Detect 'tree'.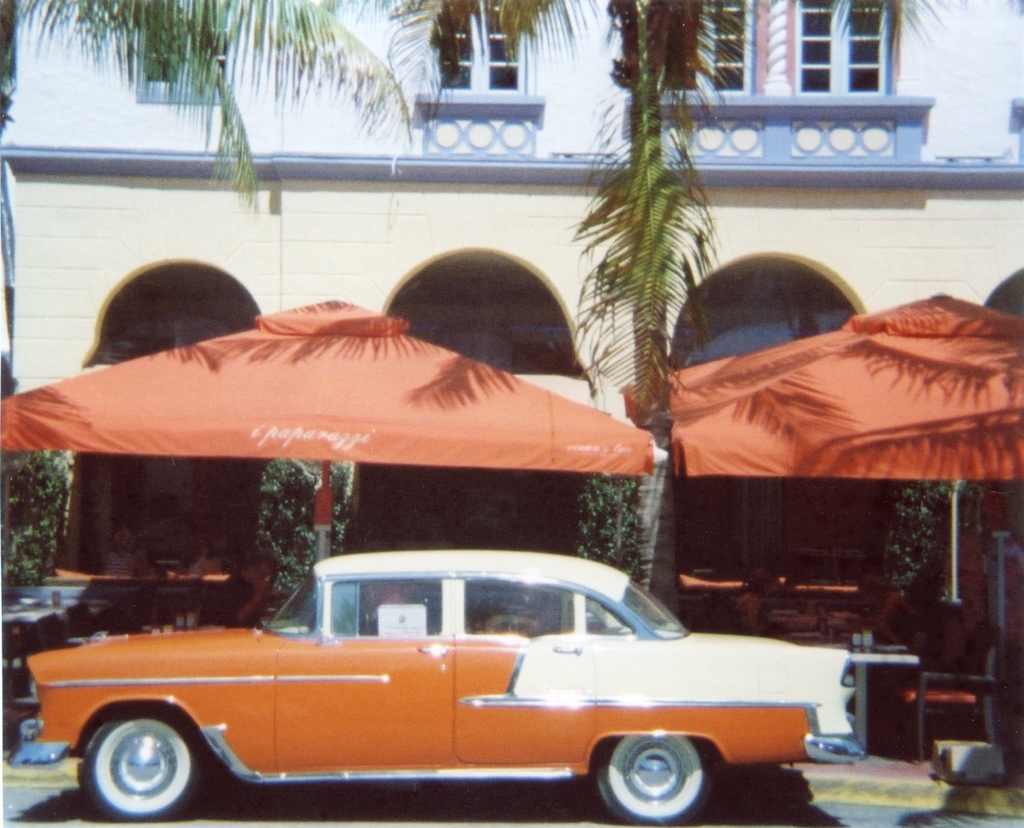
Detected at region(0, 0, 422, 217).
